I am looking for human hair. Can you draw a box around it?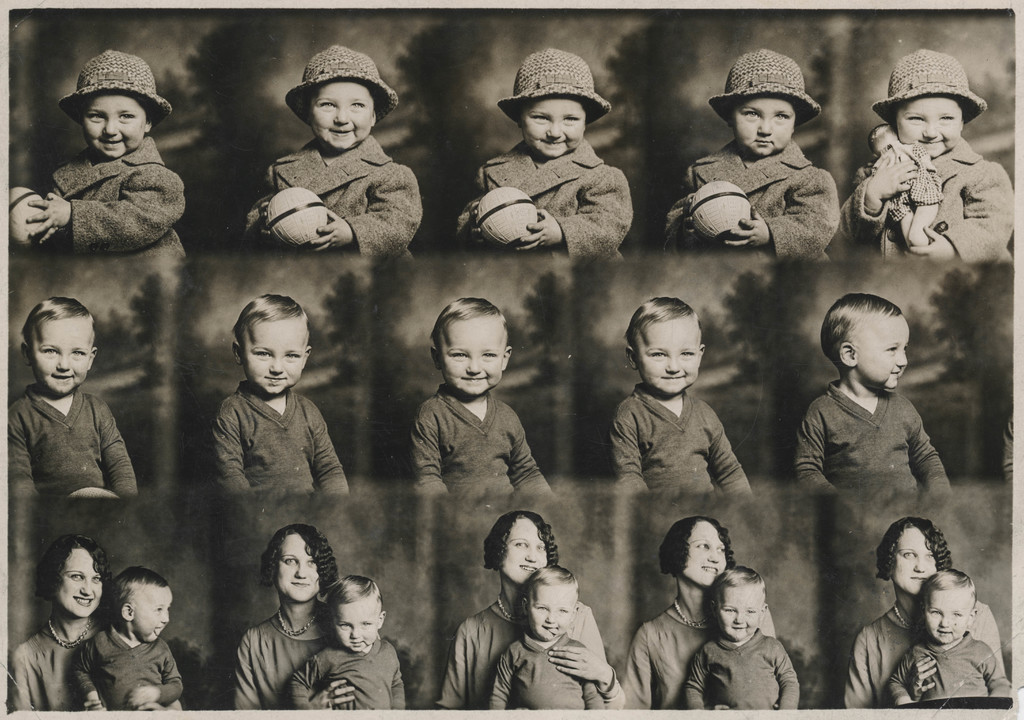
Sure, the bounding box is [left=657, top=516, right=735, bottom=575].
